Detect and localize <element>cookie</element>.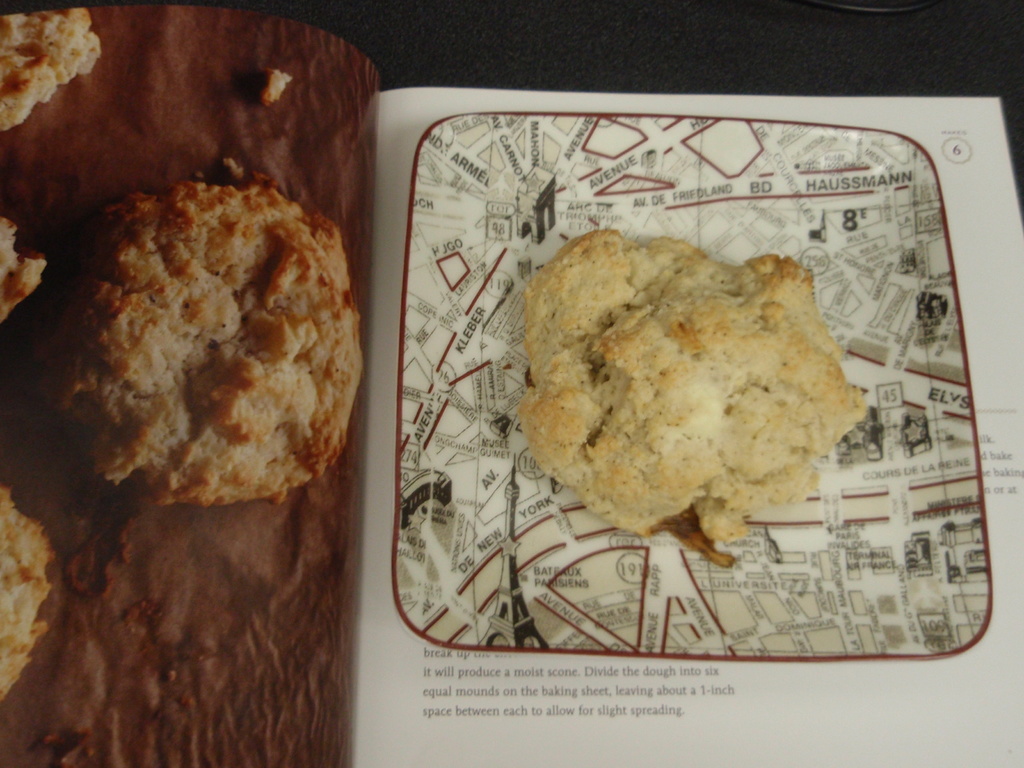
Localized at 0 220 49 323.
